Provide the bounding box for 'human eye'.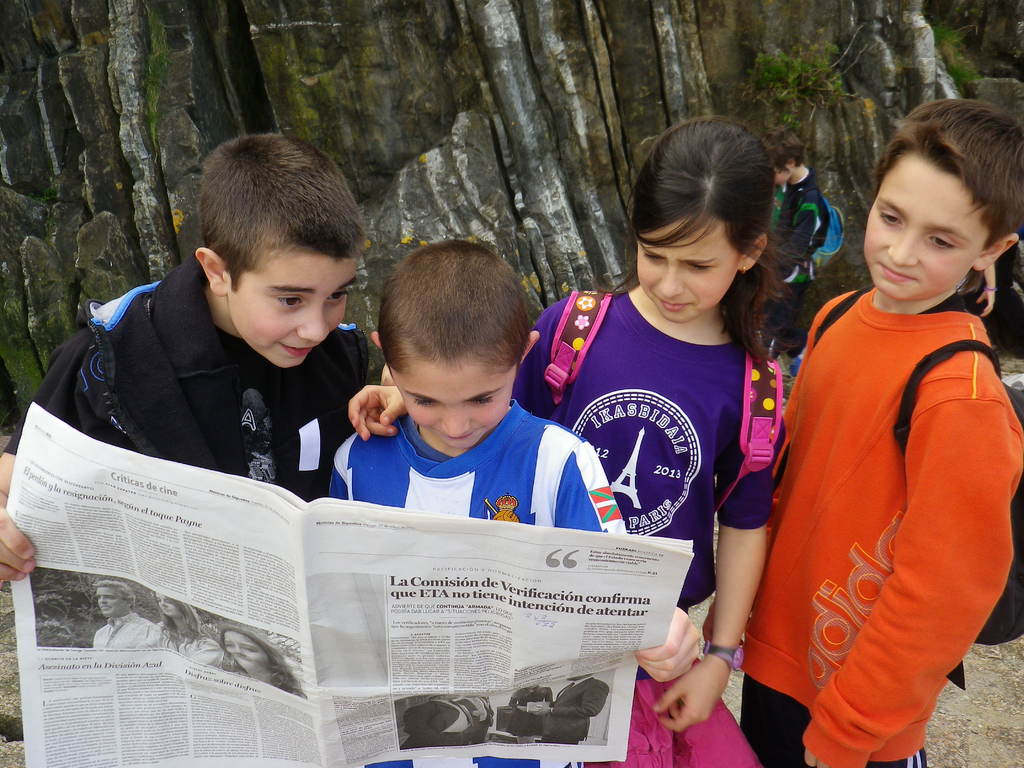
[x1=879, y1=206, x2=902, y2=223].
